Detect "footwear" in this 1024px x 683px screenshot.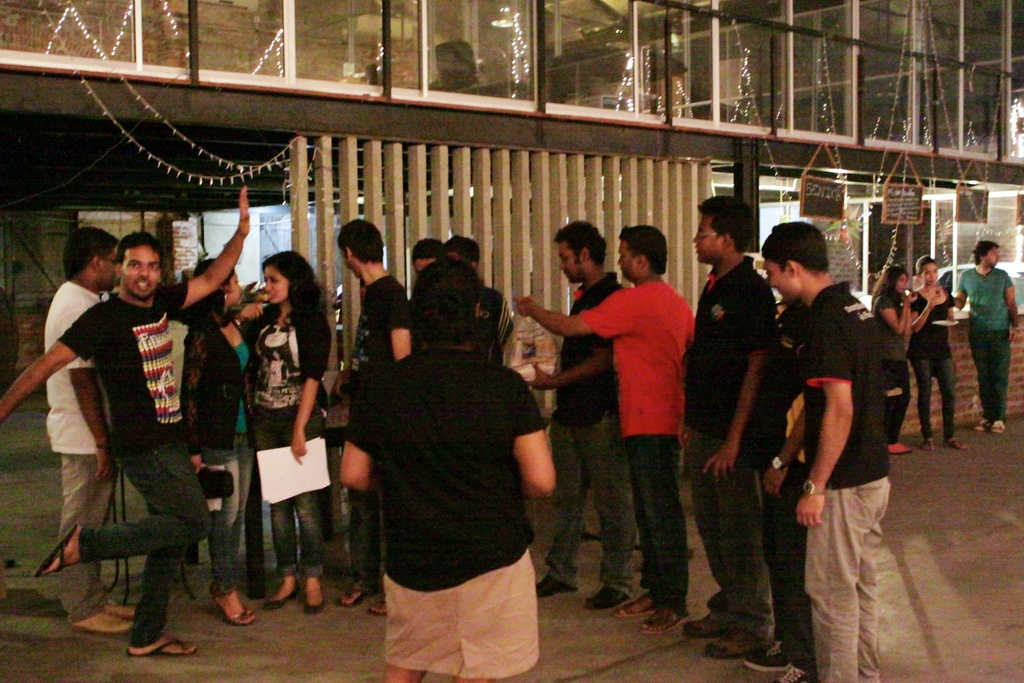
Detection: BBox(582, 584, 634, 614).
